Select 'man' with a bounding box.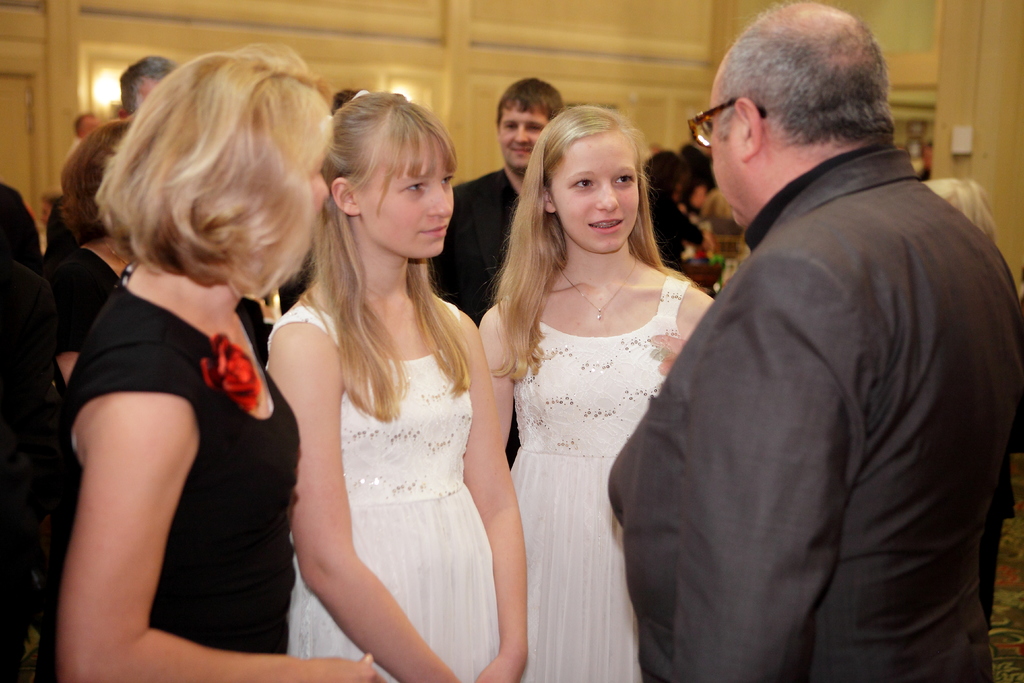
left=0, top=178, right=47, bottom=304.
